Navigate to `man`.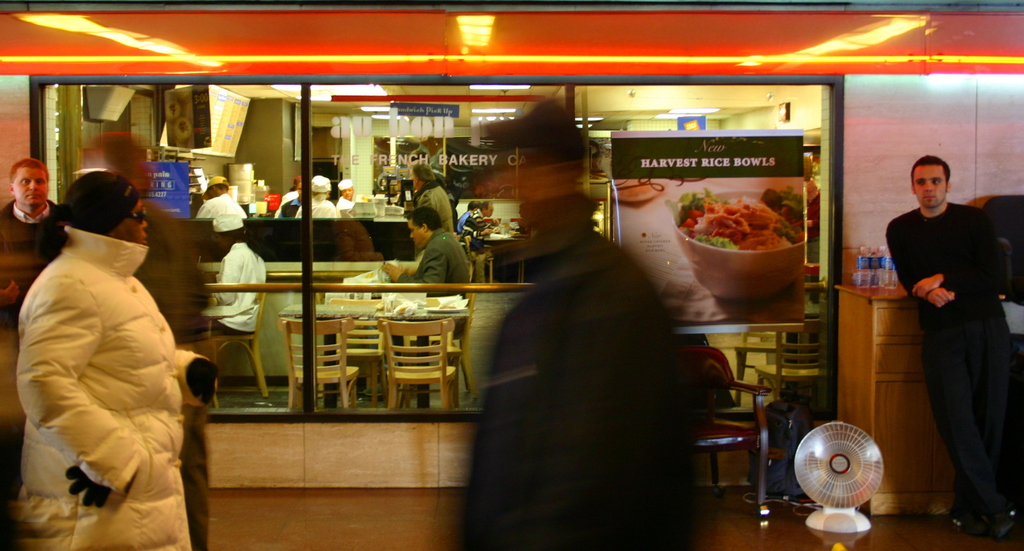
Navigation target: [left=880, top=138, right=1016, bottom=532].
